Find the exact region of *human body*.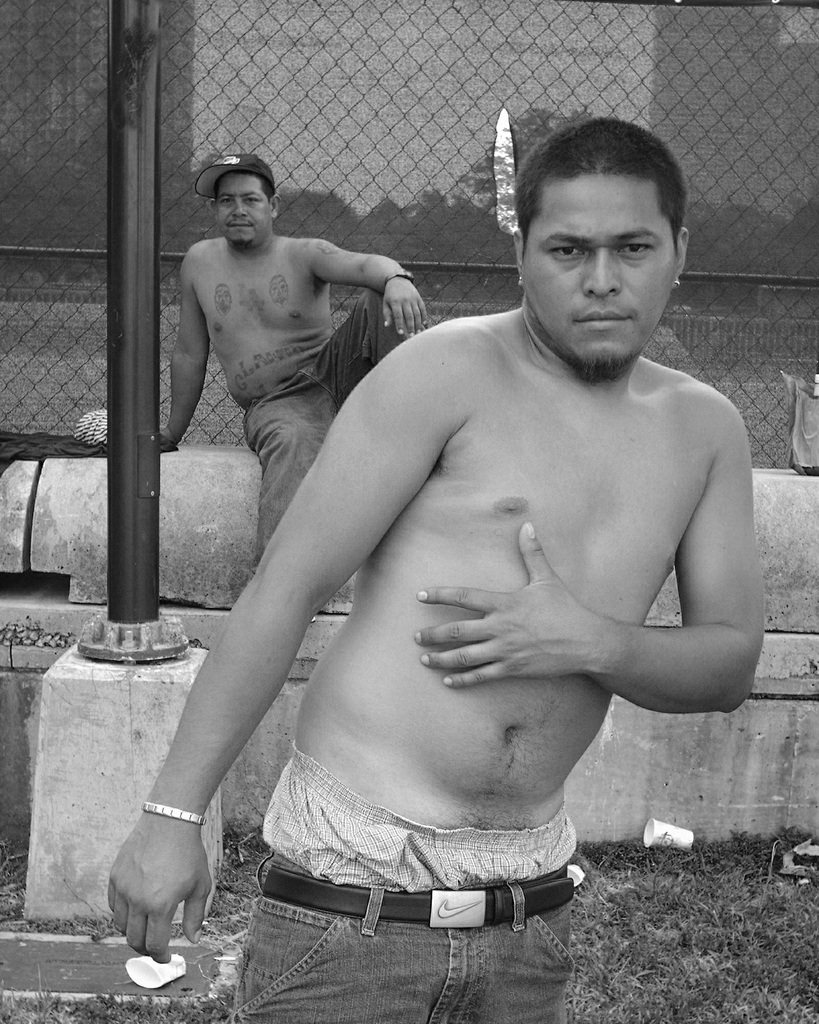
Exact region: bbox(111, 109, 770, 1022).
